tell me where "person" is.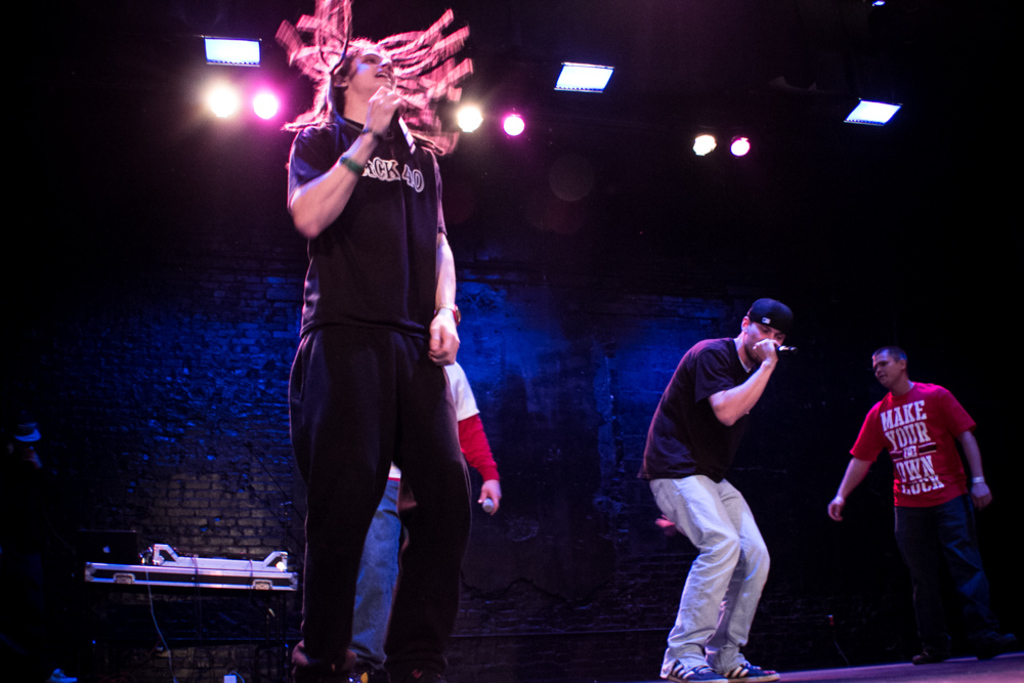
"person" is at locate(271, 0, 470, 682).
